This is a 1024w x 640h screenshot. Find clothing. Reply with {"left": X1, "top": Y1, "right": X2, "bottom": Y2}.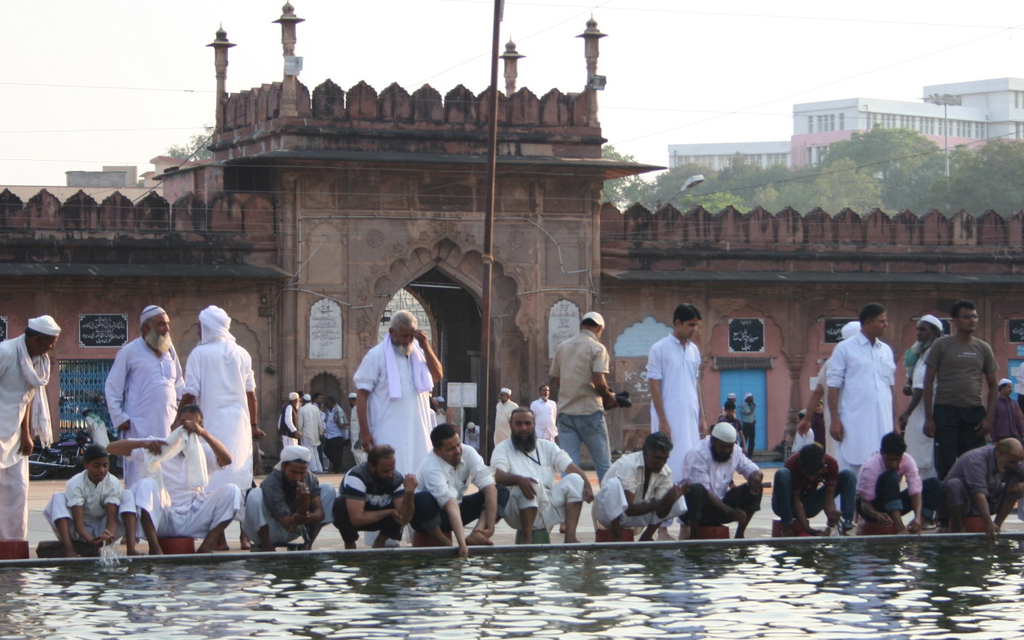
{"left": 96, "top": 334, "right": 189, "bottom": 456}.
